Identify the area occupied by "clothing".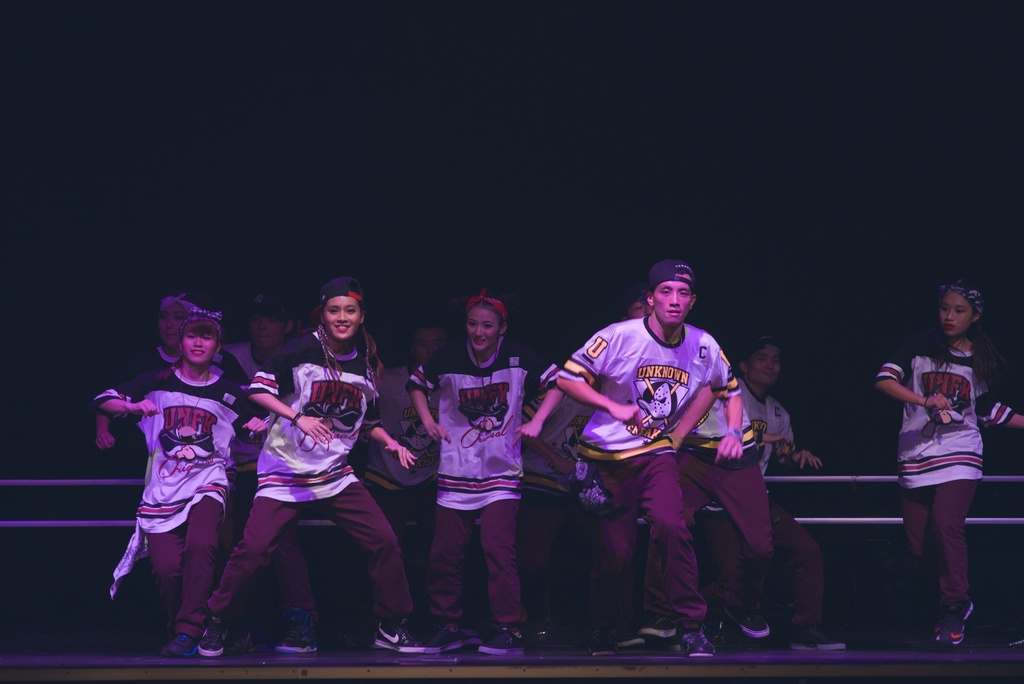
Area: BBox(205, 484, 408, 622).
